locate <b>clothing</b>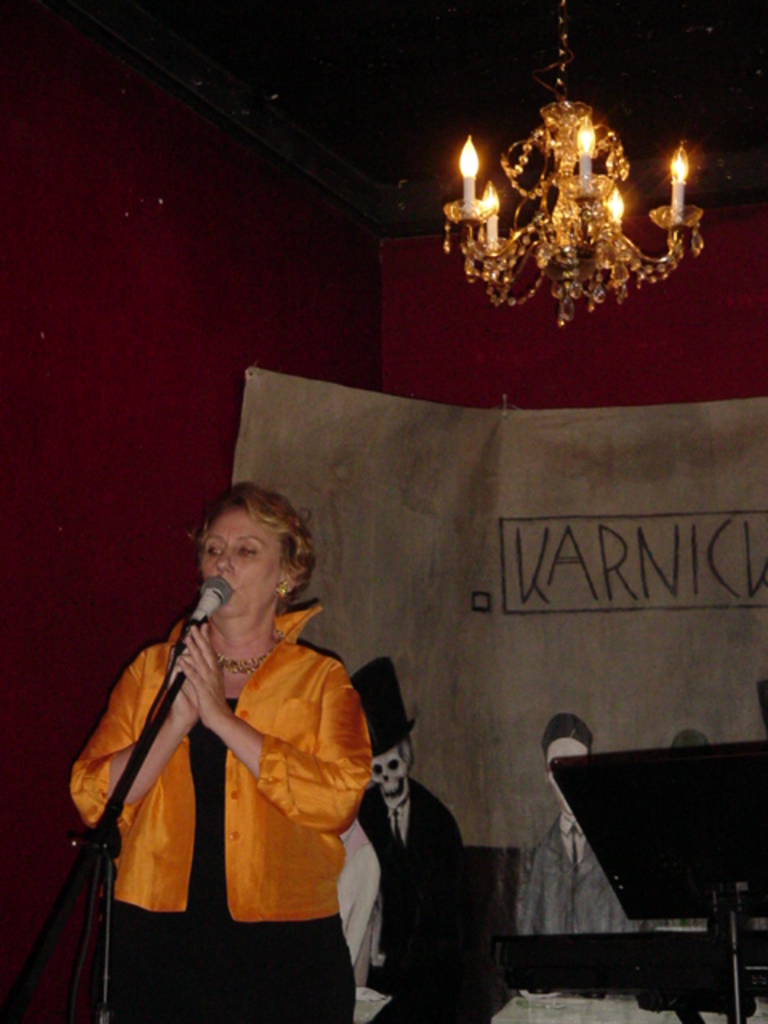
x1=362 y1=781 x2=459 y2=1022
